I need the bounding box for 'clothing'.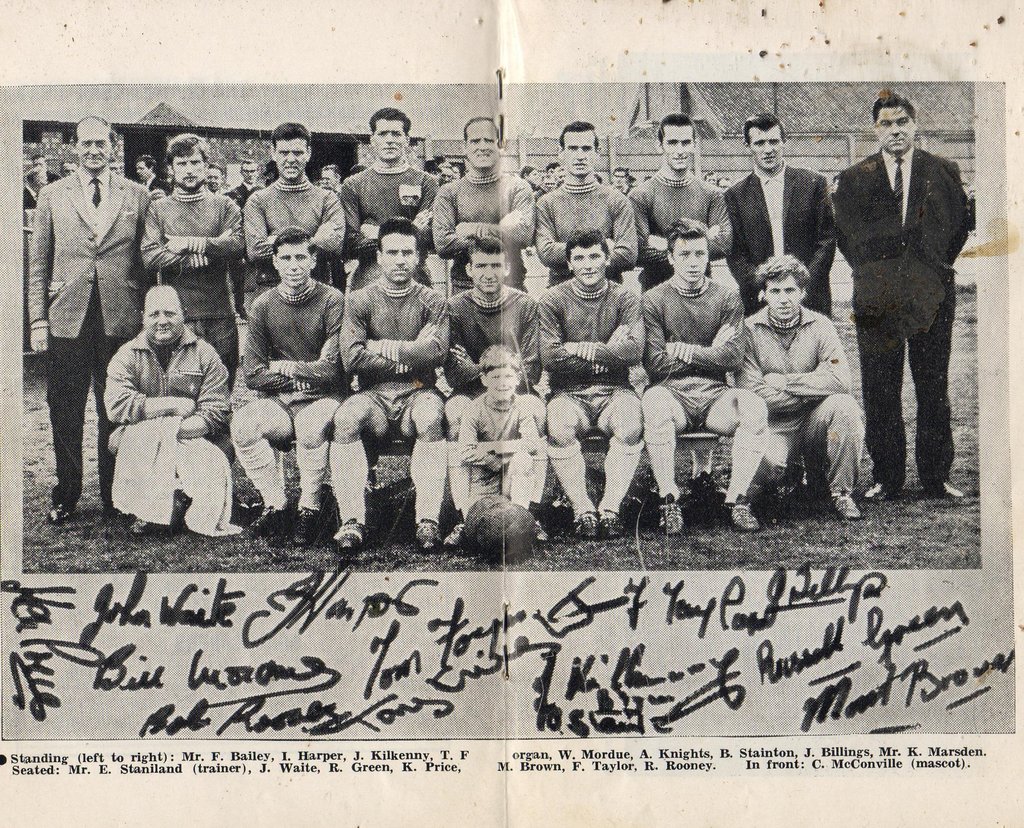
Here it is: rect(622, 170, 750, 272).
